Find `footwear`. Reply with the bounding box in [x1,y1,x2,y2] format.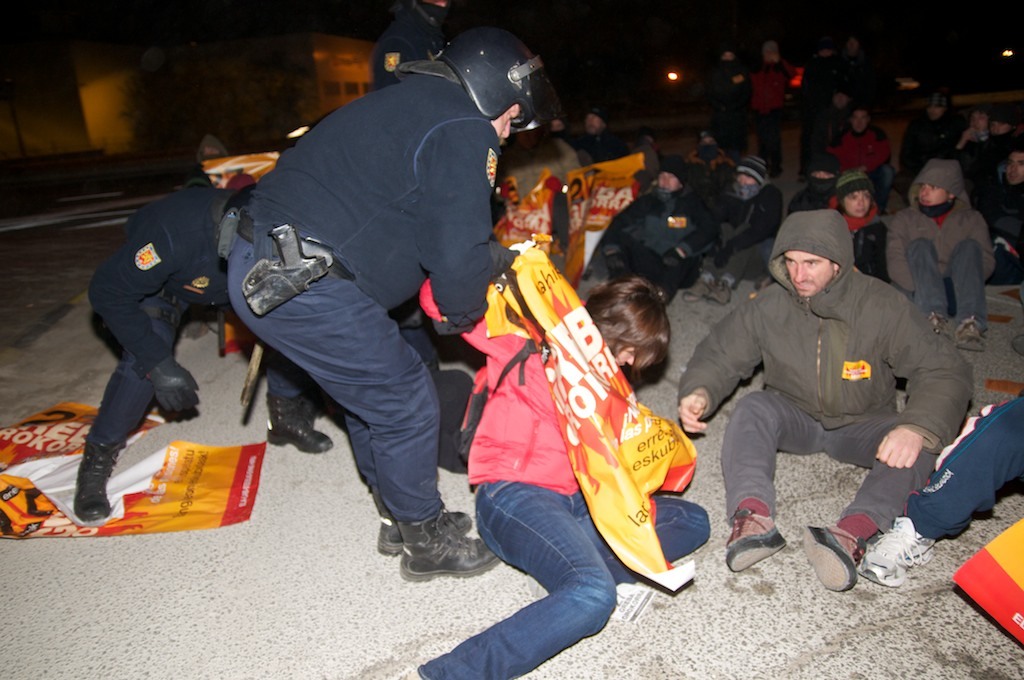
[722,515,786,575].
